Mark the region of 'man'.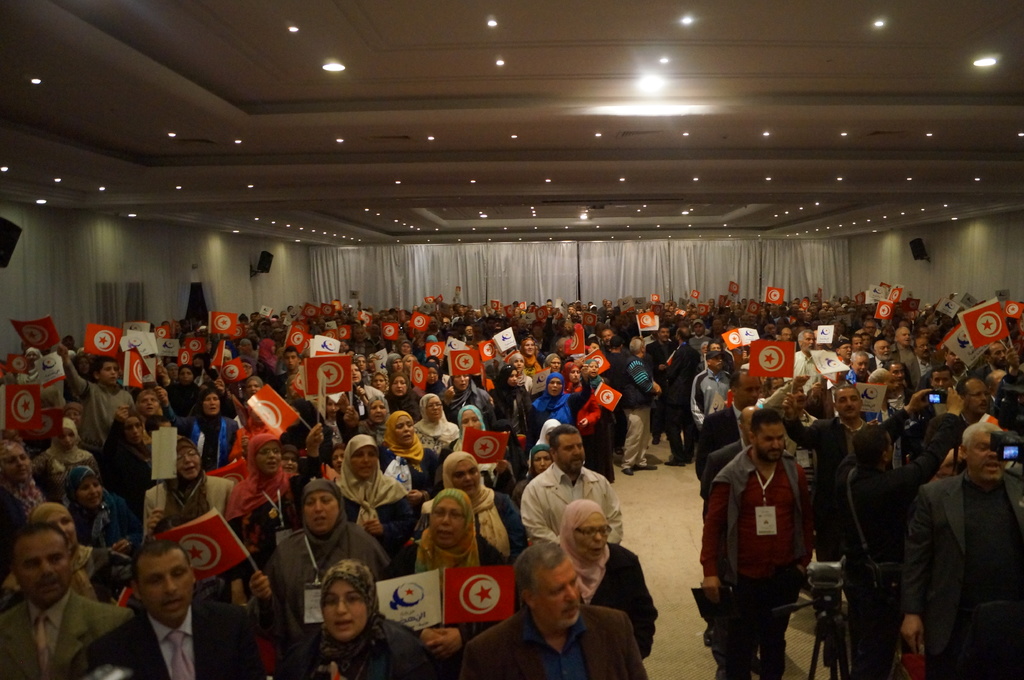
Region: detection(695, 407, 792, 519).
